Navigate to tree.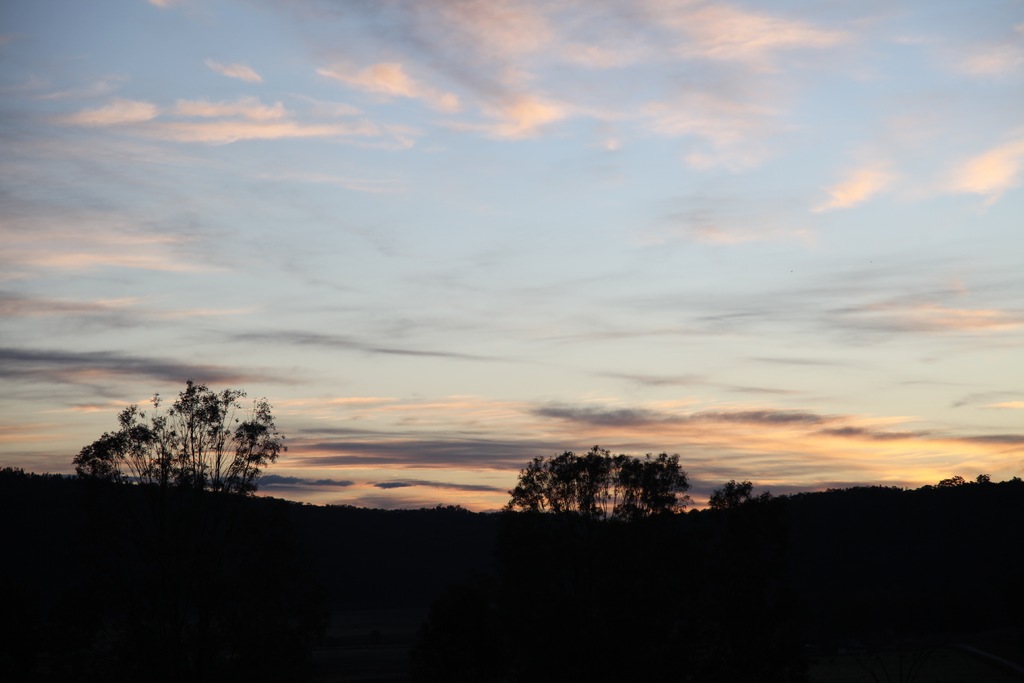
Navigation target: [510, 444, 689, 522].
